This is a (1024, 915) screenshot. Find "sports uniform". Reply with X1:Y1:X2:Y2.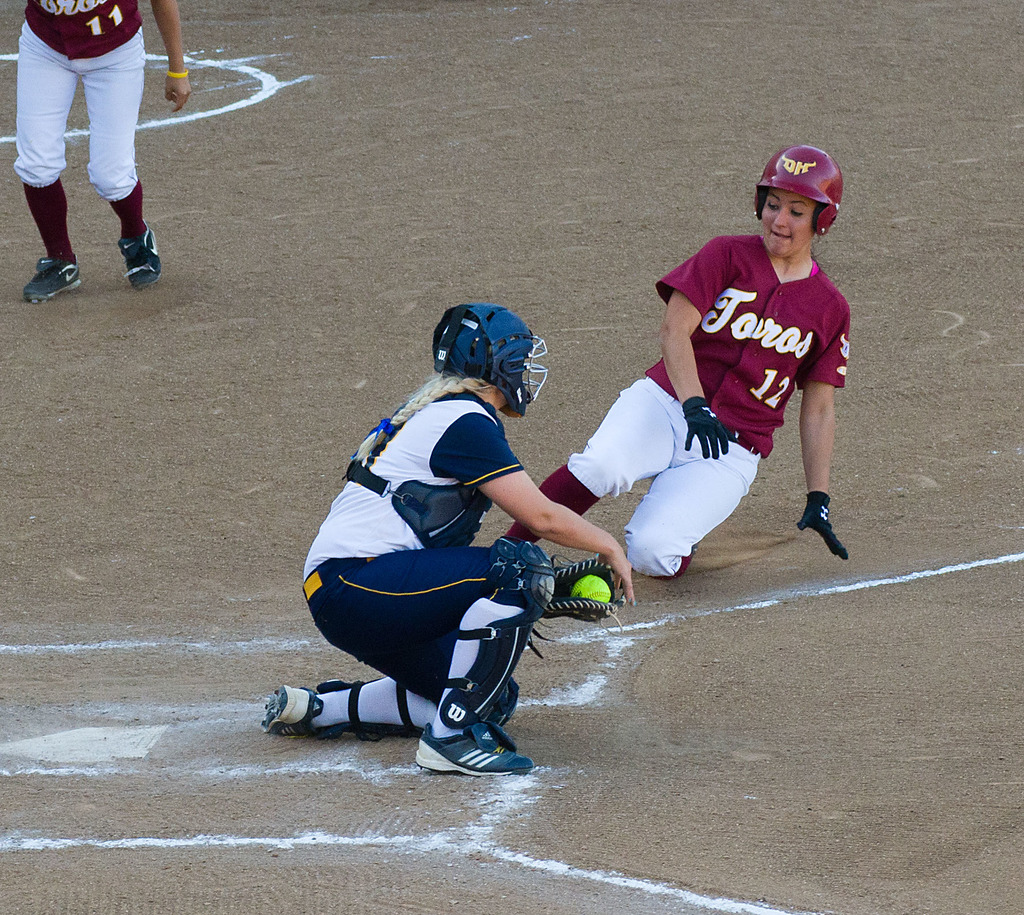
500:143:862:581.
